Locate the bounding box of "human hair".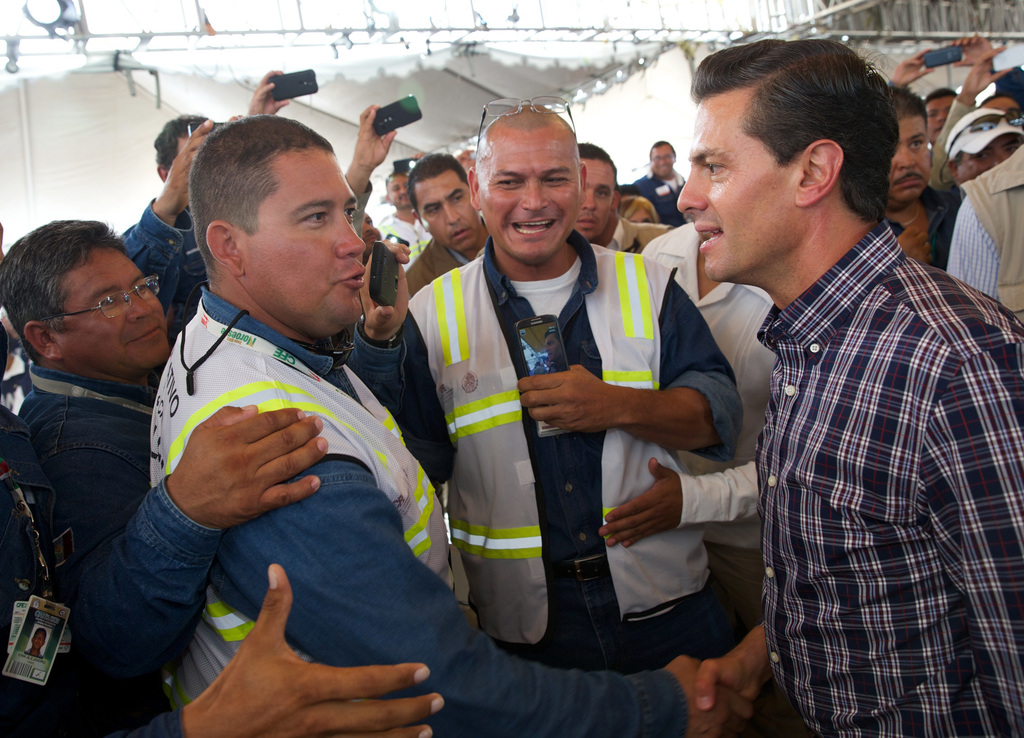
Bounding box: 892/80/929/129.
